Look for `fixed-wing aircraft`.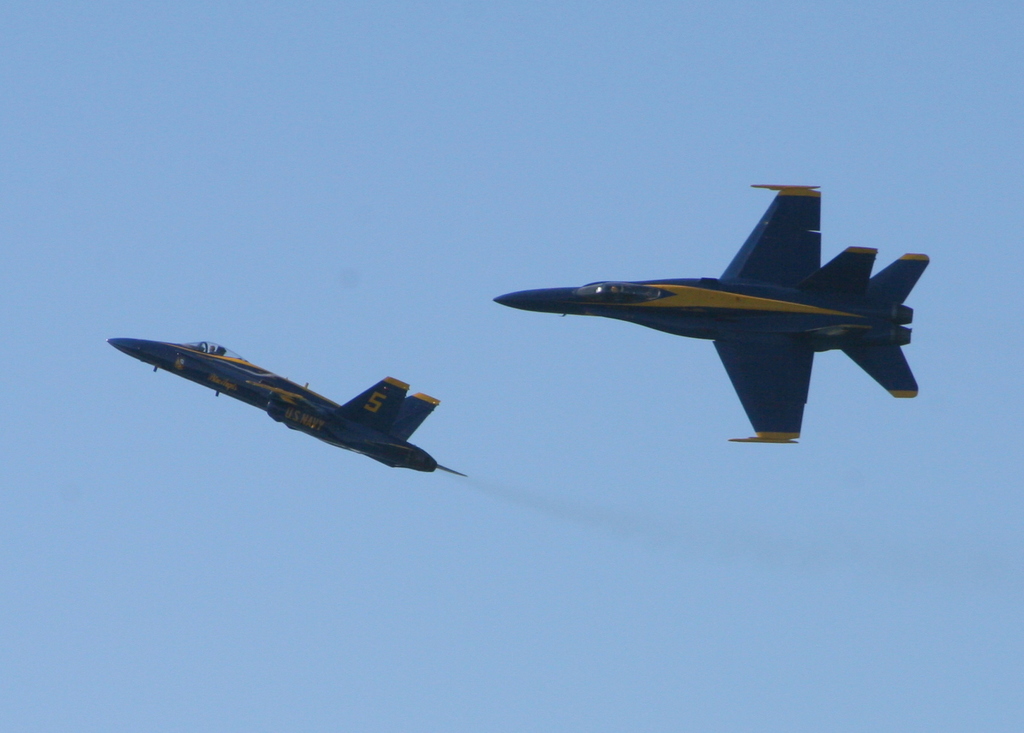
Found: 516/170/937/459.
